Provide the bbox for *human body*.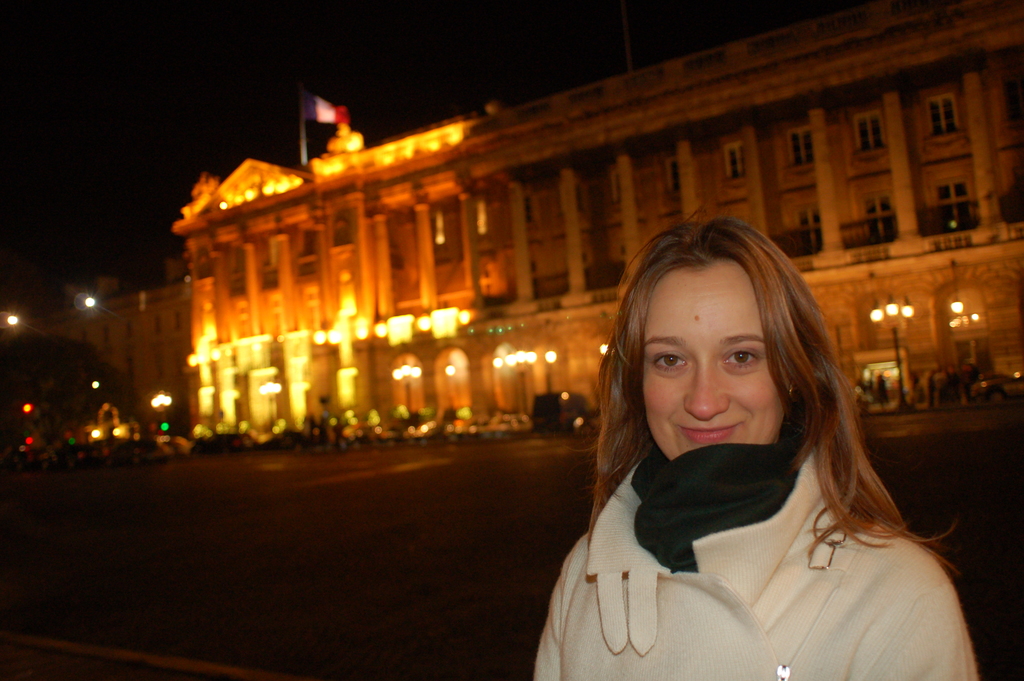
531 217 987 676.
